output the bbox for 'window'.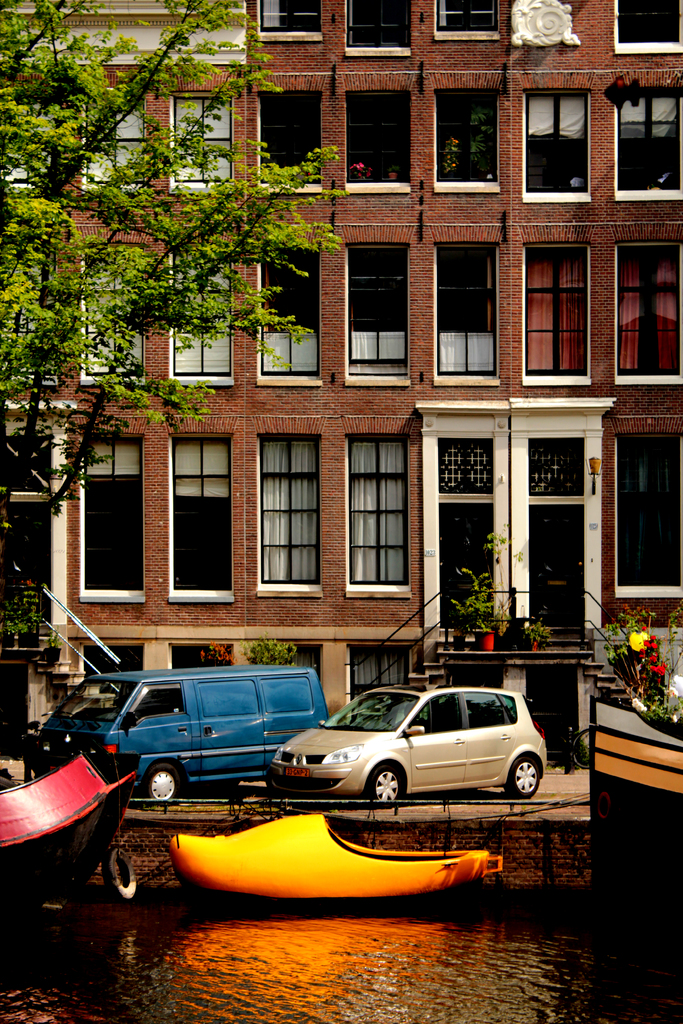
{"x1": 262, "y1": 256, "x2": 322, "y2": 380}.
